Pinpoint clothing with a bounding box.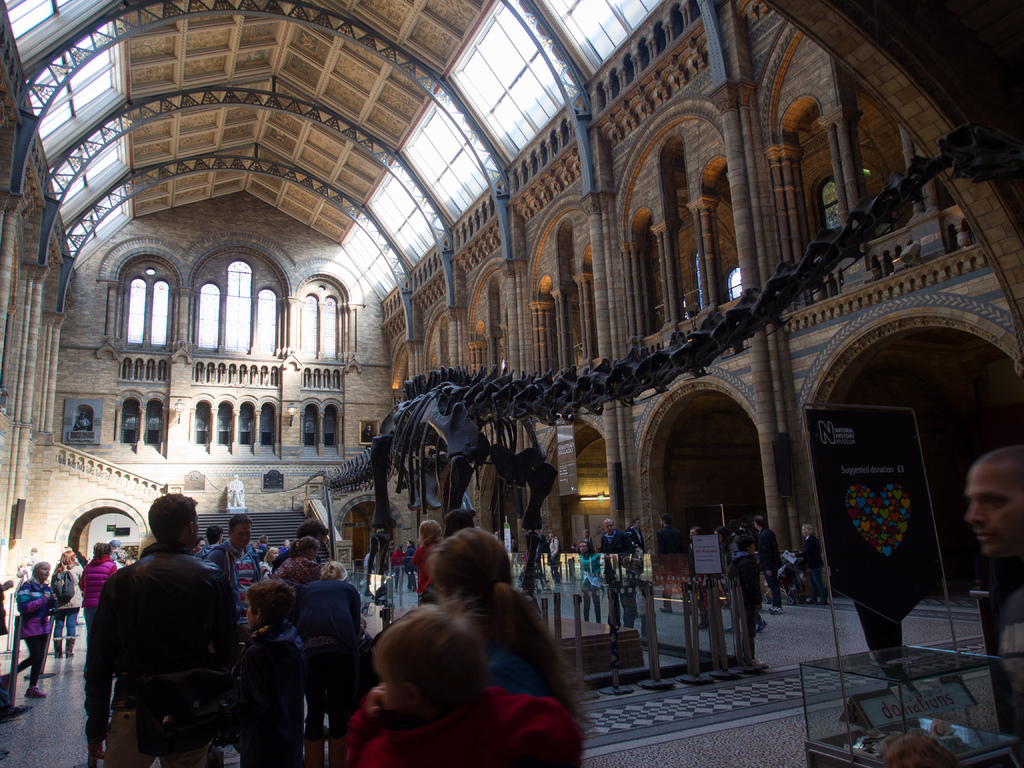
region(621, 525, 646, 552).
